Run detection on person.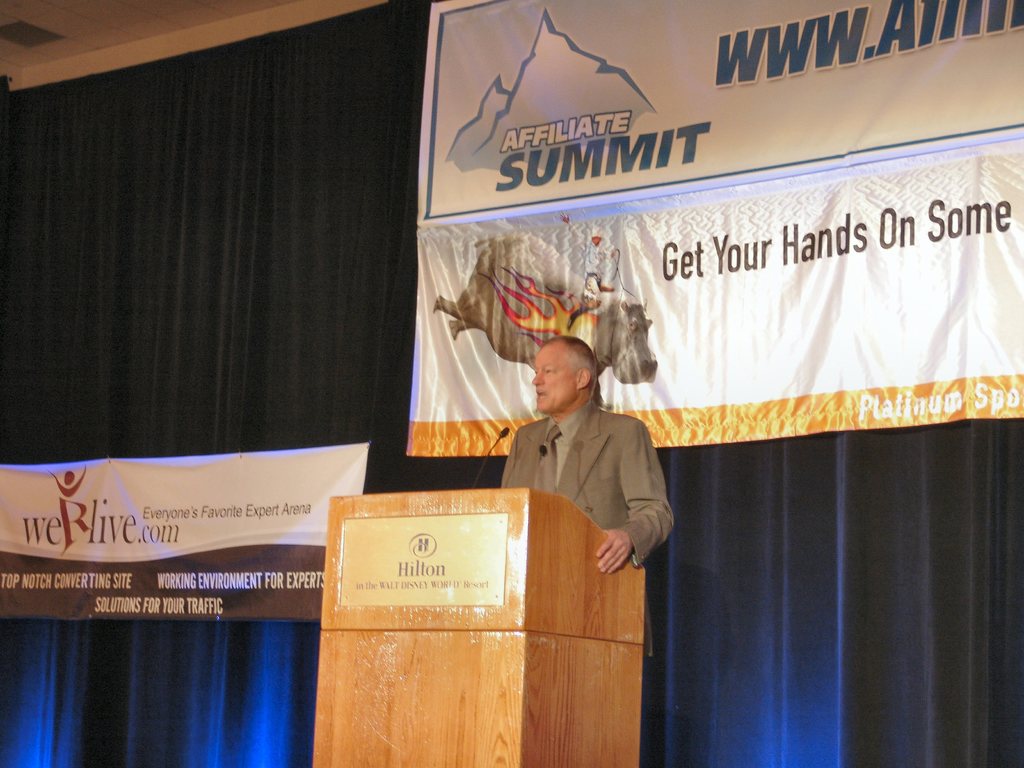
Result: {"x1": 497, "y1": 334, "x2": 676, "y2": 660}.
